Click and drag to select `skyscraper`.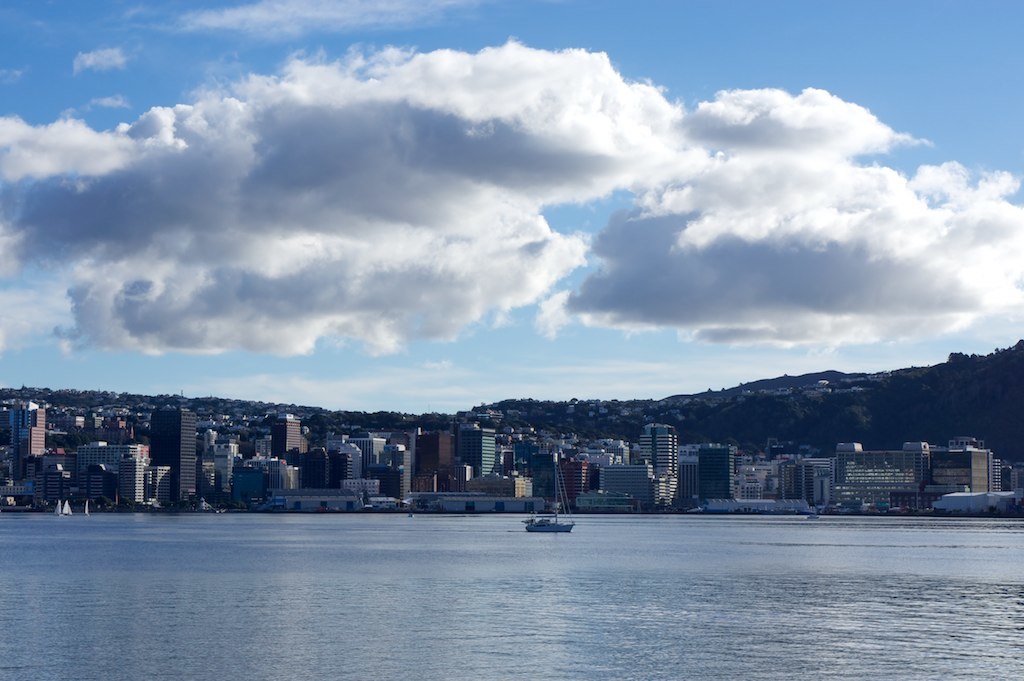
Selection: <box>85,416,102,439</box>.
